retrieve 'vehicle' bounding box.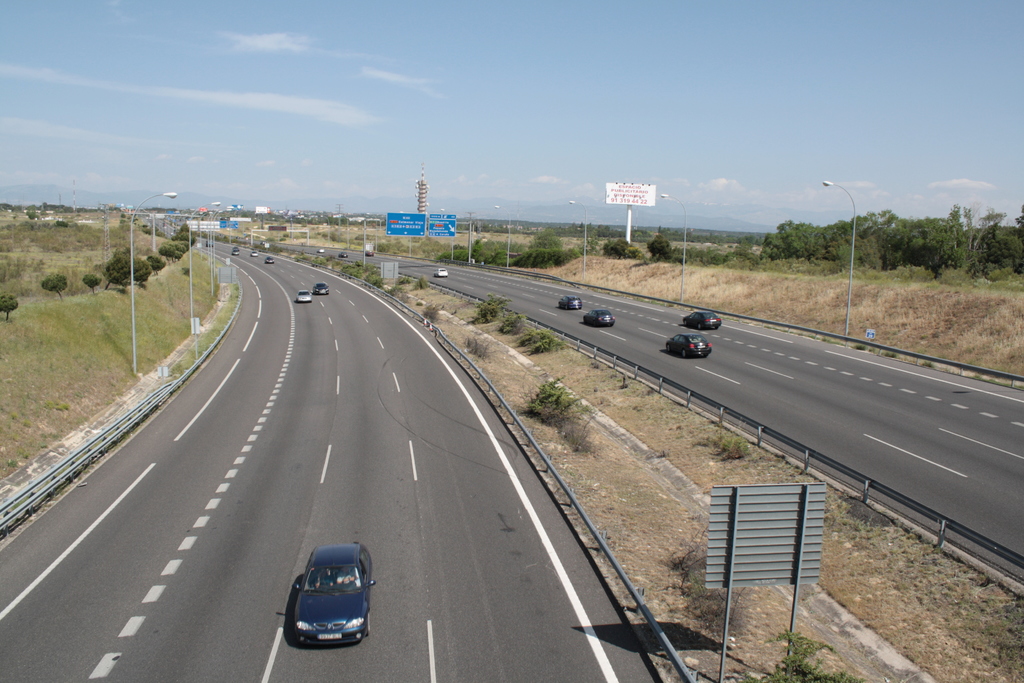
Bounding box: Rect(557, 296, 582, 311).
